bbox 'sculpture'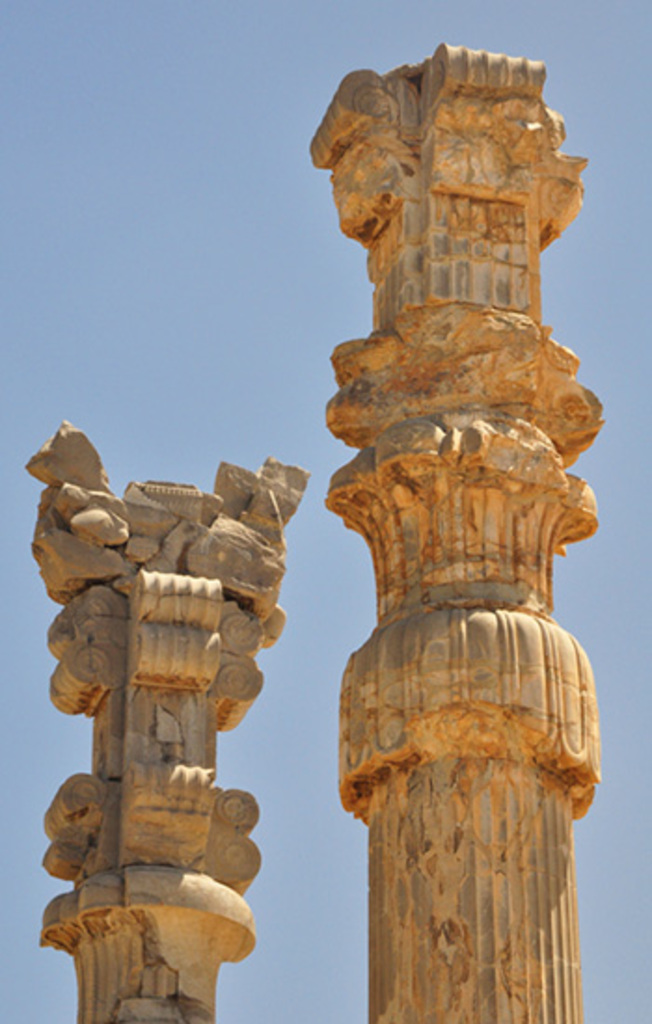
bbox=(15, 411, 315, 1022)
